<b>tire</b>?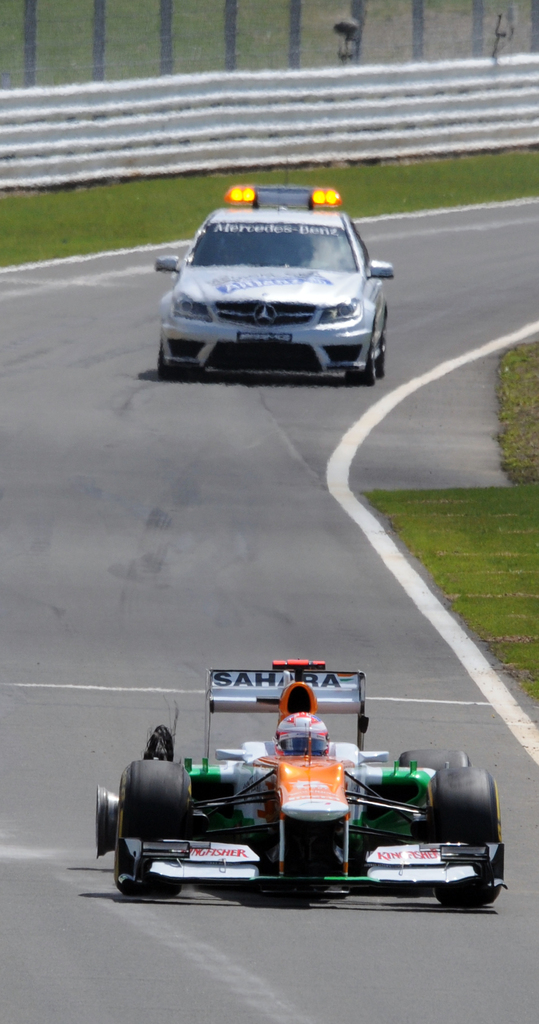
<region>156, 344, 189, 385</region>
